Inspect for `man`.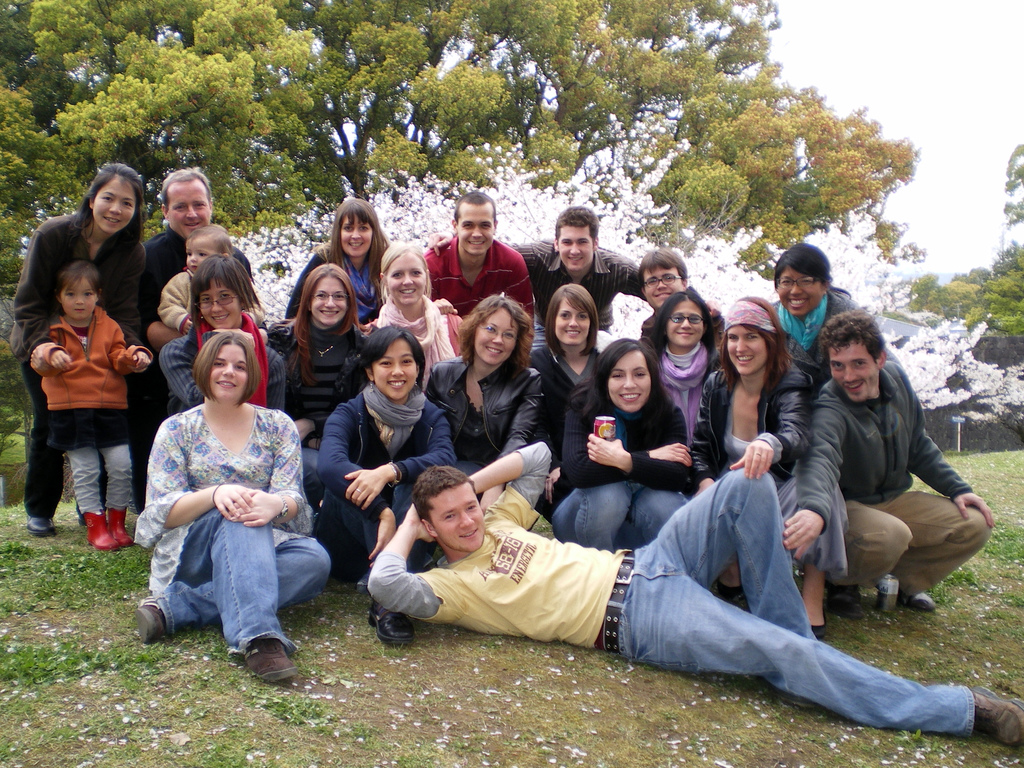
Inspection: locate(426, 207, 642, 352).
